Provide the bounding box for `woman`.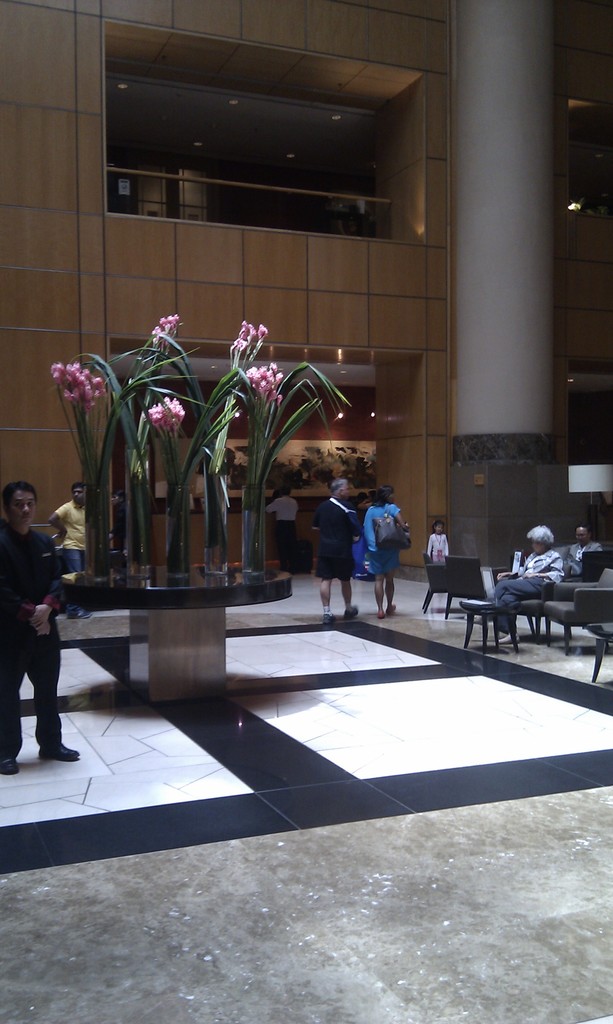
crop(367, 492, 409, 624).
